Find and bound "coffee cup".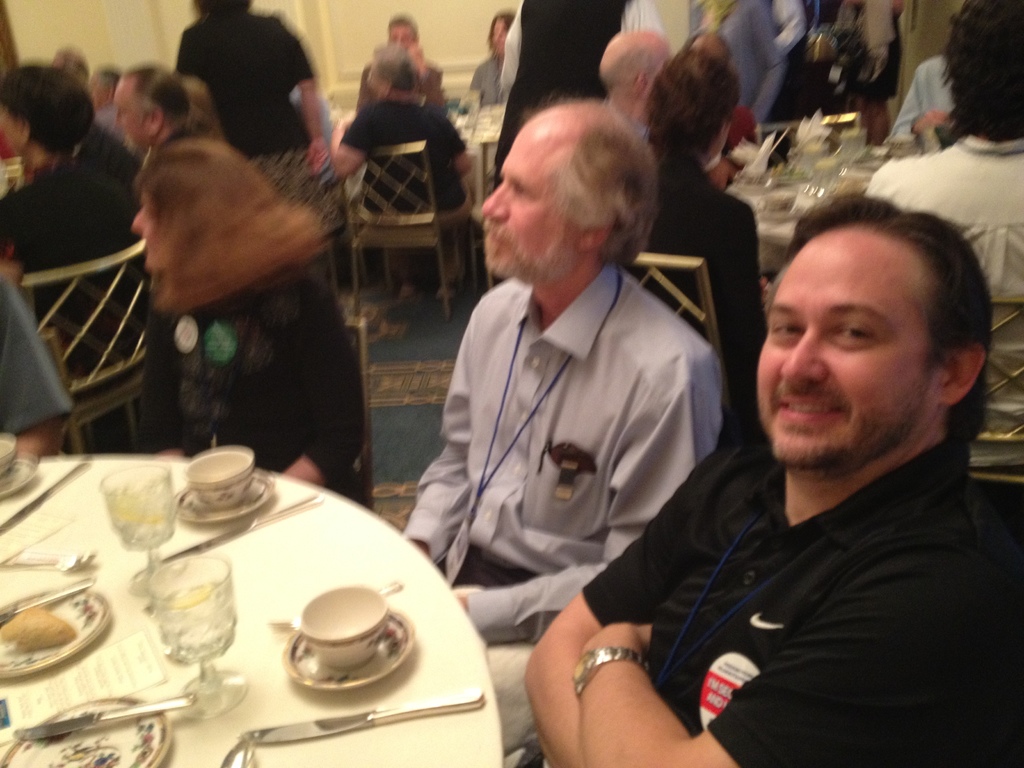
Bound: Rect(297, 584, 392, 669).
